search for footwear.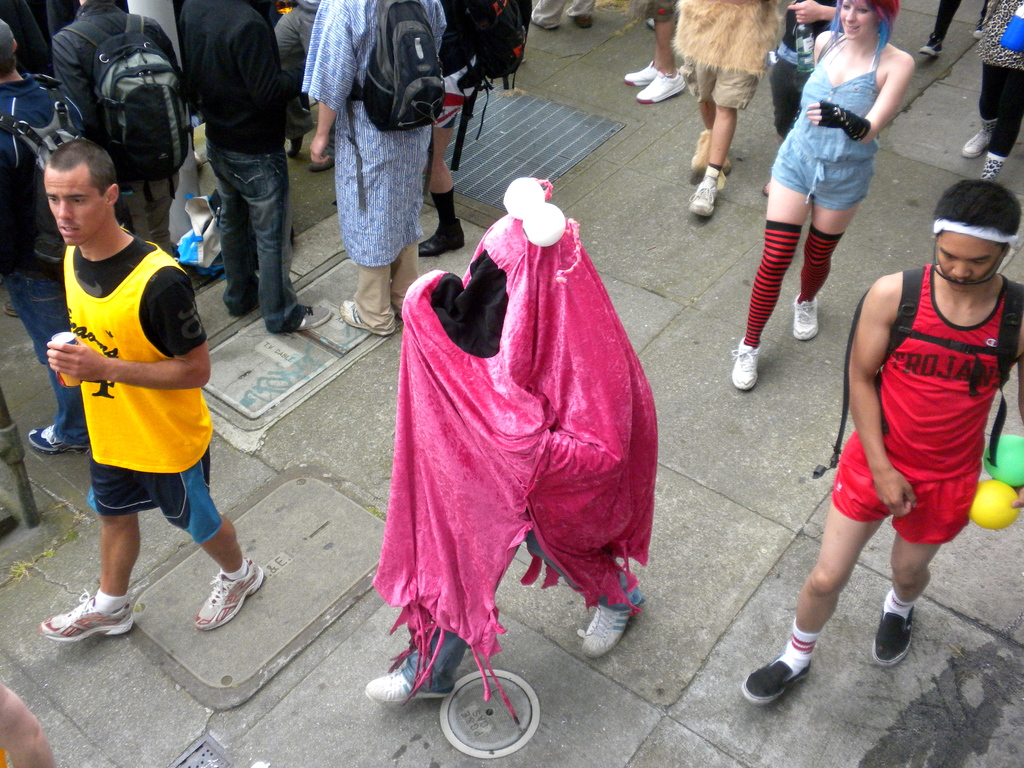
Found at locate(293, 303, 336, 330).
